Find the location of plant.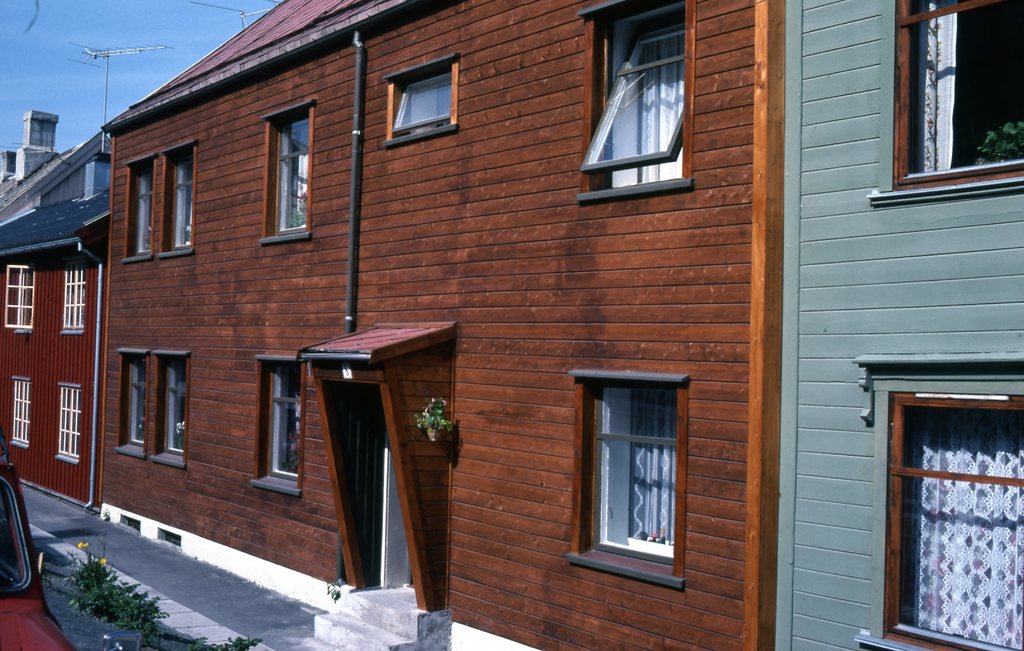
Location: (280,433,301,473).
